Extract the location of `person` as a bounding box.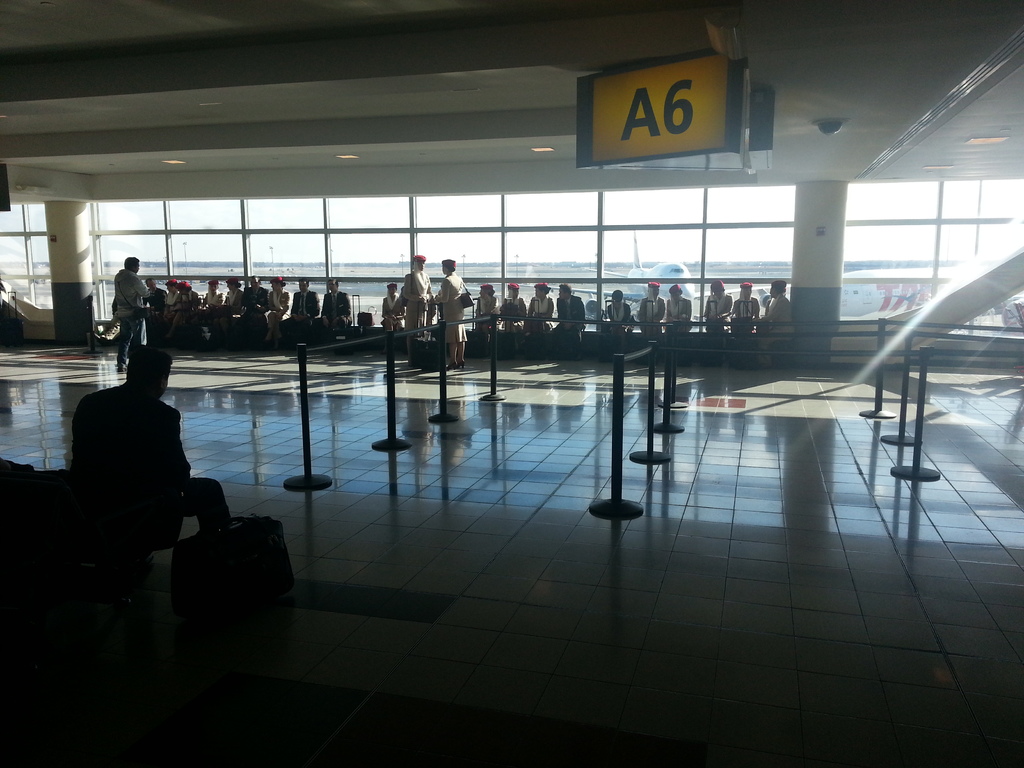
285,282,326,338.
